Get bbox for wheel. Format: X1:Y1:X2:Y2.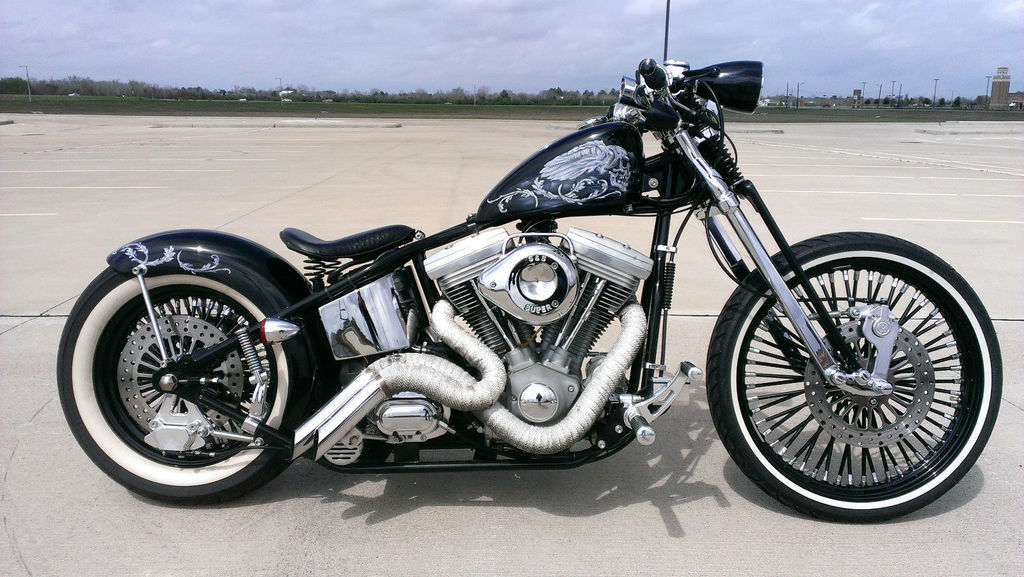
707:231:1004:521.
